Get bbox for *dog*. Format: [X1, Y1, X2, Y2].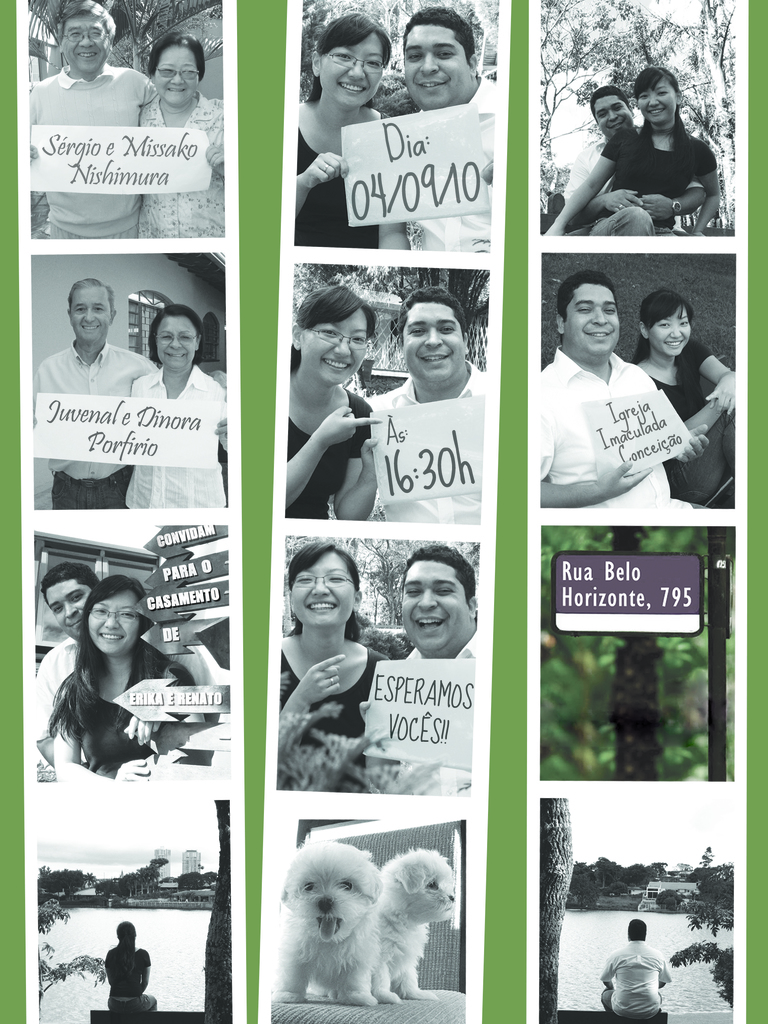
[271, 842, 385, 1007].
